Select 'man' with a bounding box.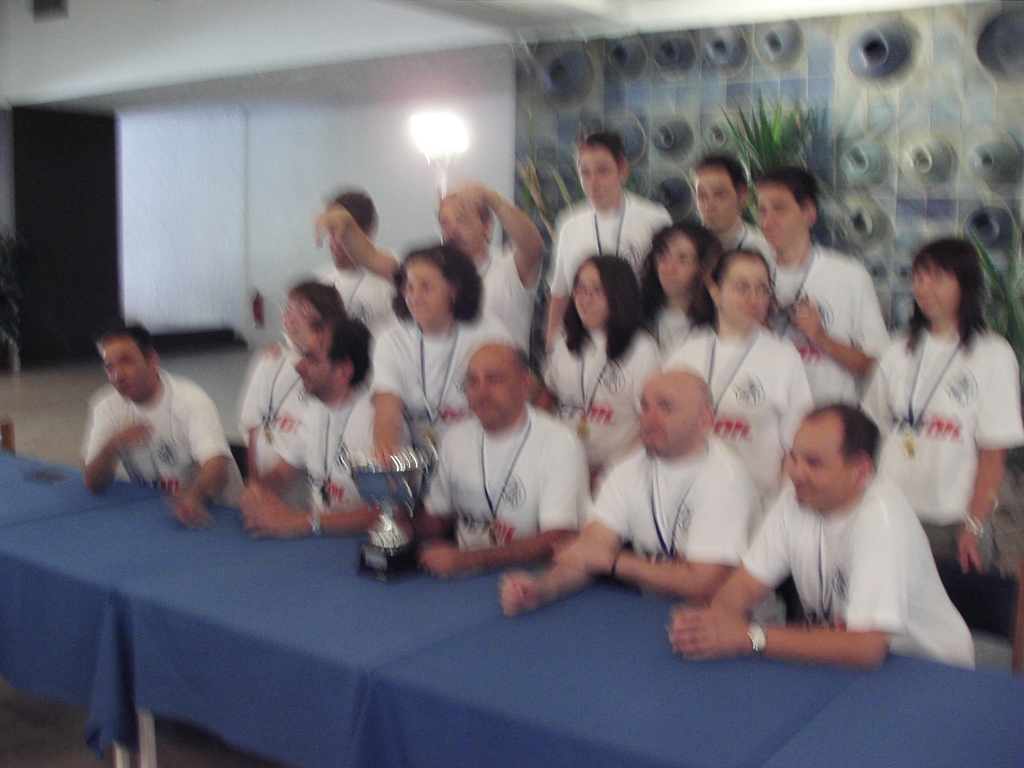
region(401, 330, 609, 577).
